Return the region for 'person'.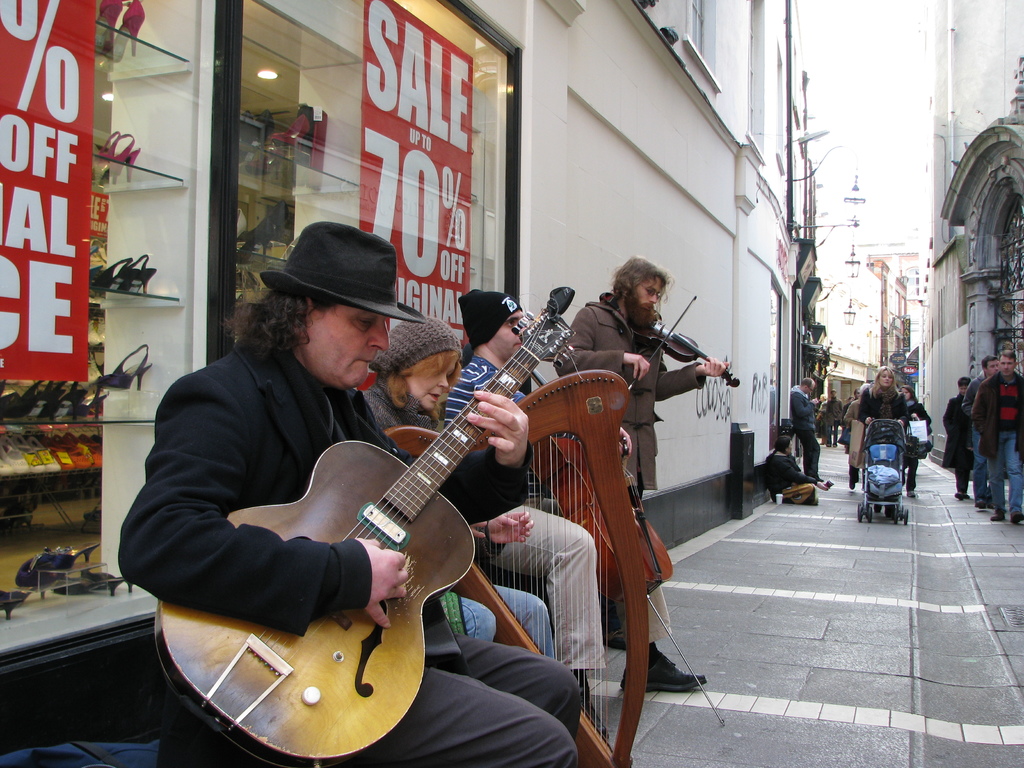
l=438, t=285, r=606, b=694.
